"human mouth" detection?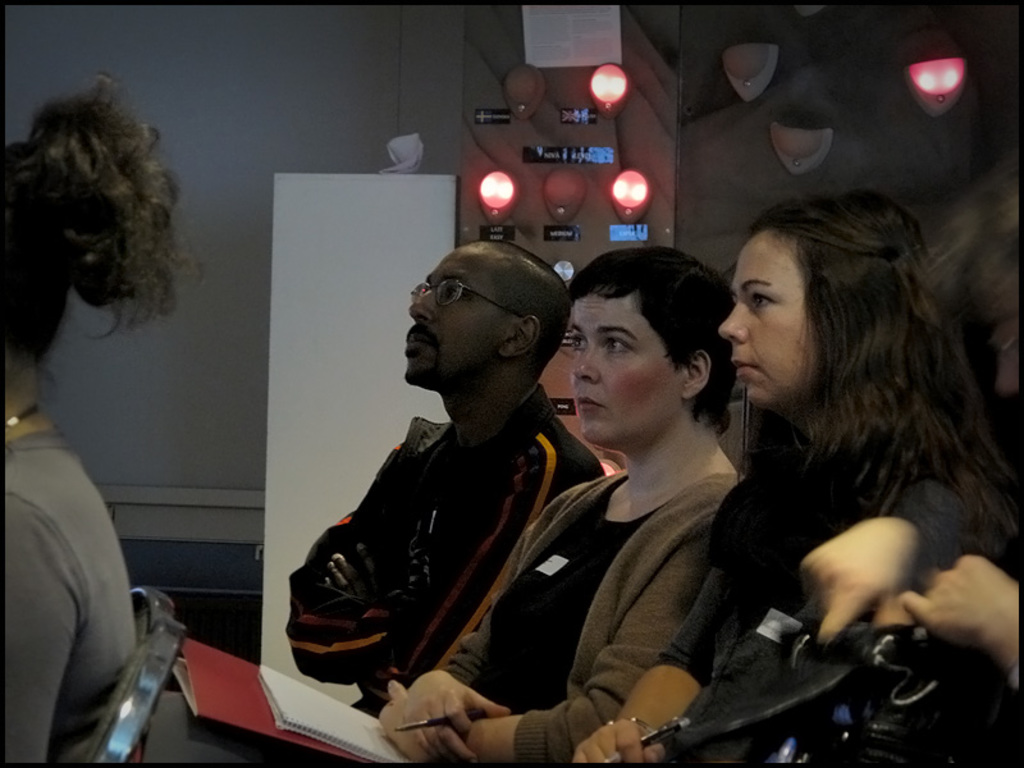
735,357,758,381
